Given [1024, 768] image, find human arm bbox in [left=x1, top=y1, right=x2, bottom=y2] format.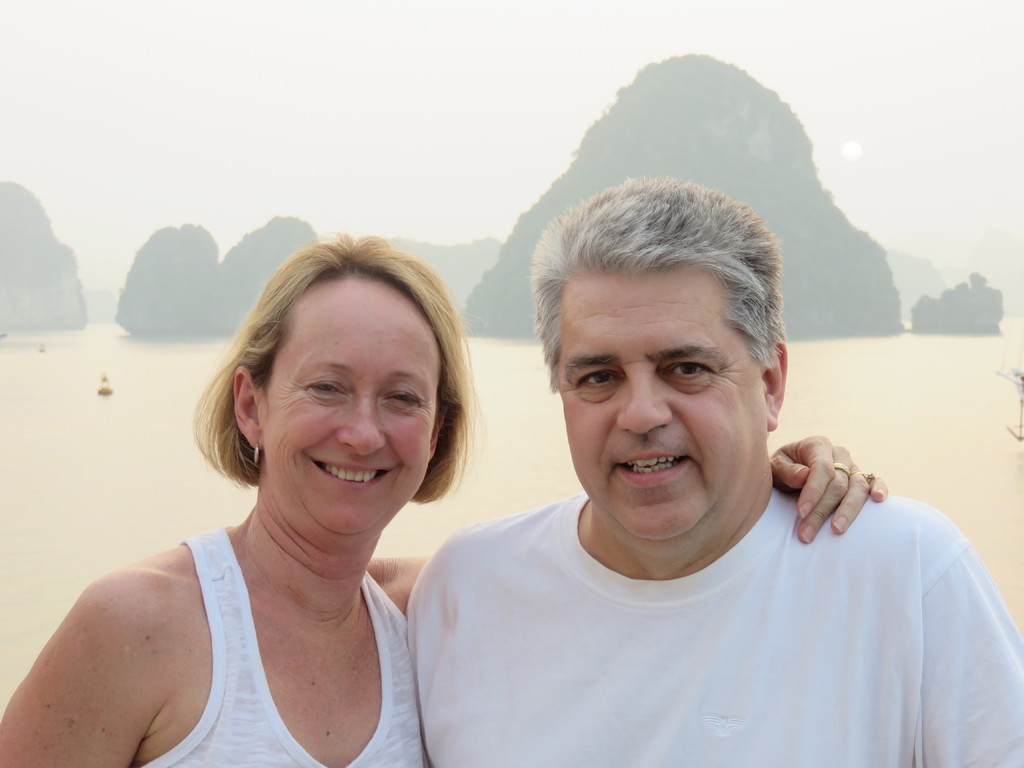
[left=26, top=537, right=221, bottom=758].
